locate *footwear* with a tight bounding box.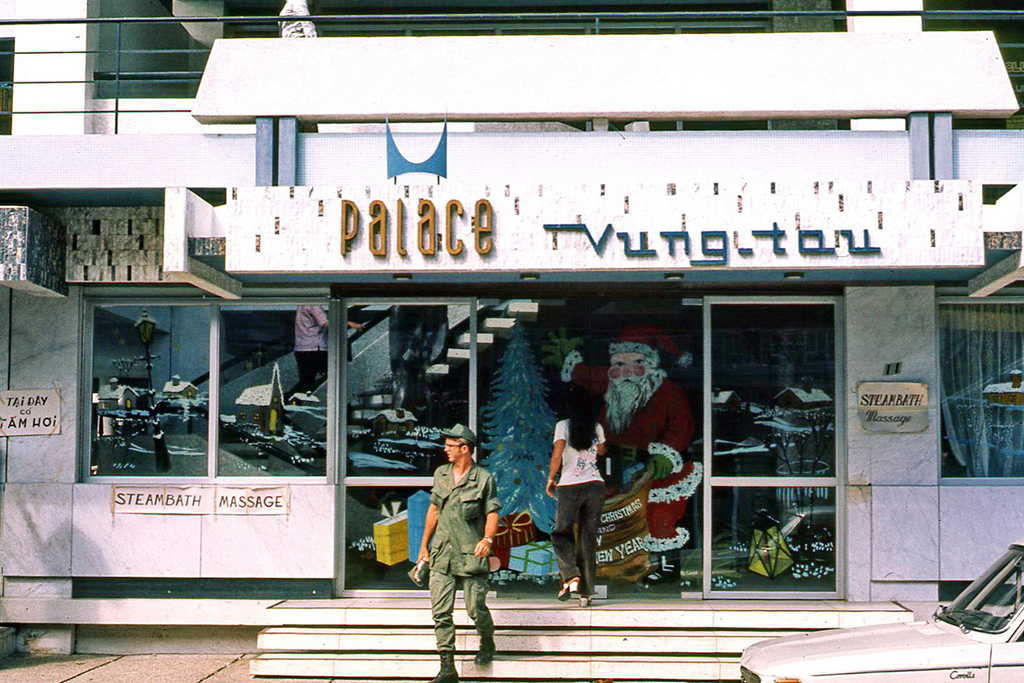
rect(476, 637, 498, 666).
